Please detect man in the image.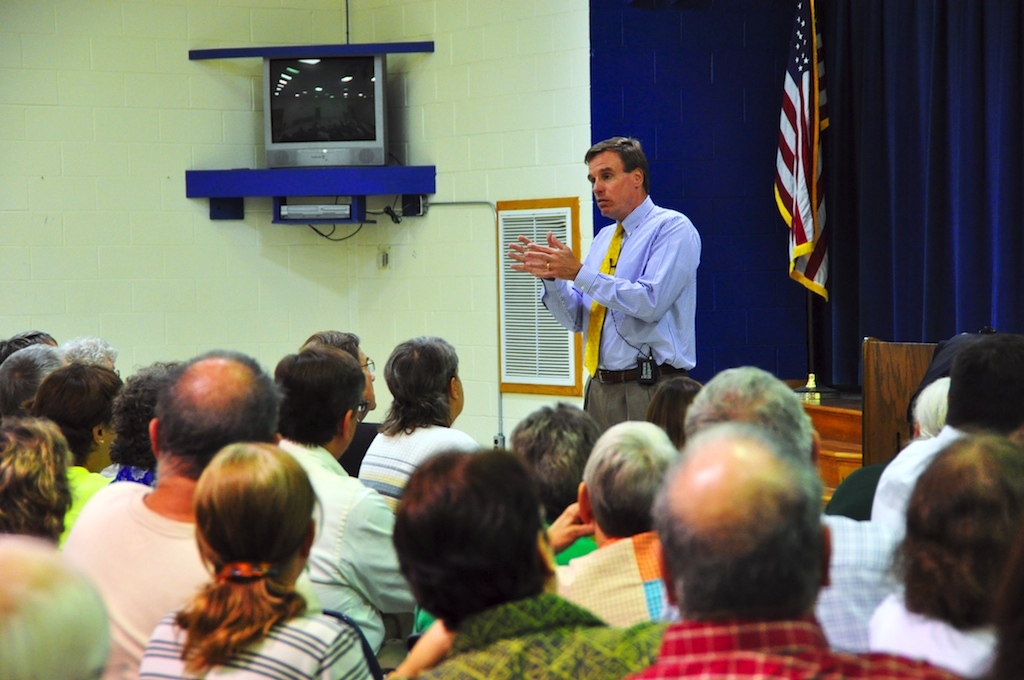
534:414:684:629.
